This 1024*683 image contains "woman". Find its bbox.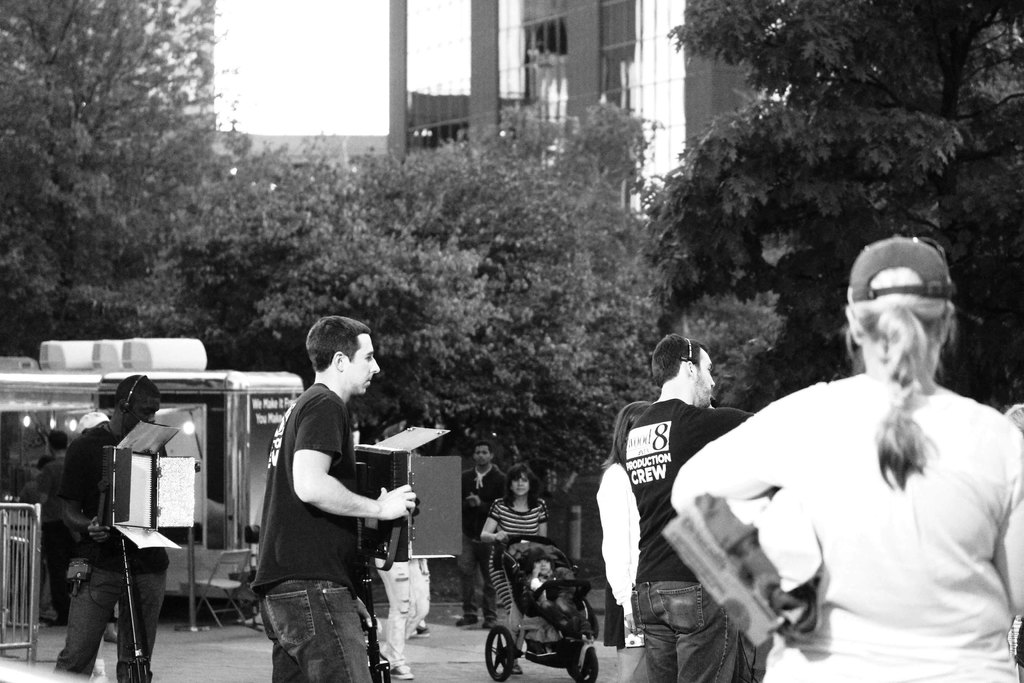
669:231:1023:682.
